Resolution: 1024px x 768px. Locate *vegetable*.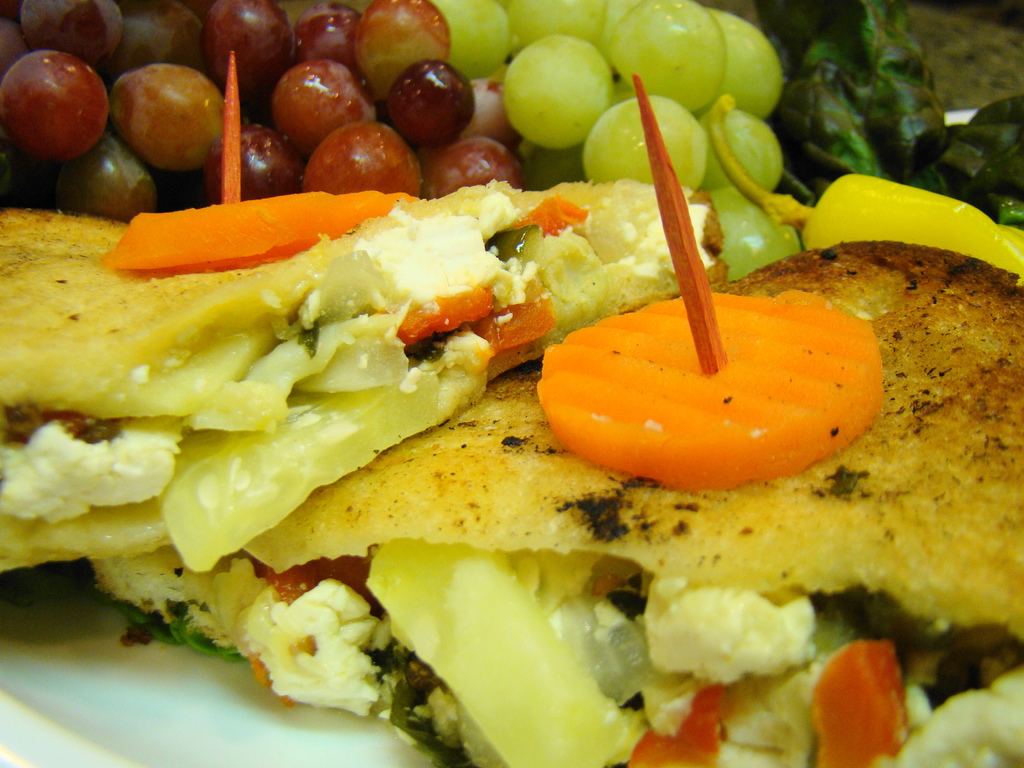
BBox(99, 58, 230, 161).
